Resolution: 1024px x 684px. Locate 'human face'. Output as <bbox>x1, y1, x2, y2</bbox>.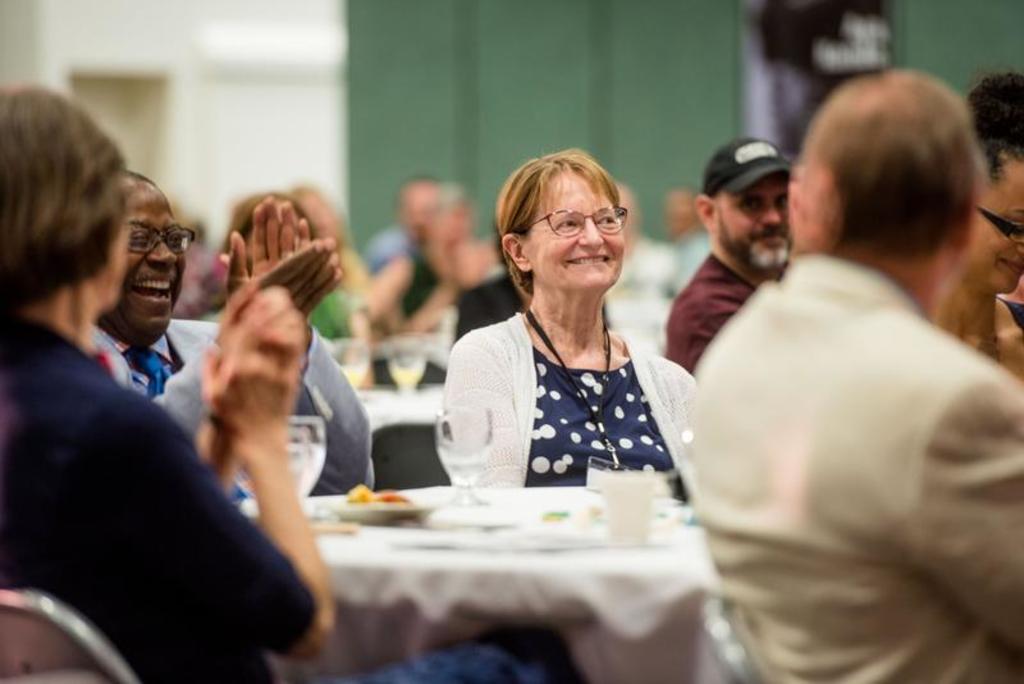
<bbox>104, 187, 189, 343</bbox>.
